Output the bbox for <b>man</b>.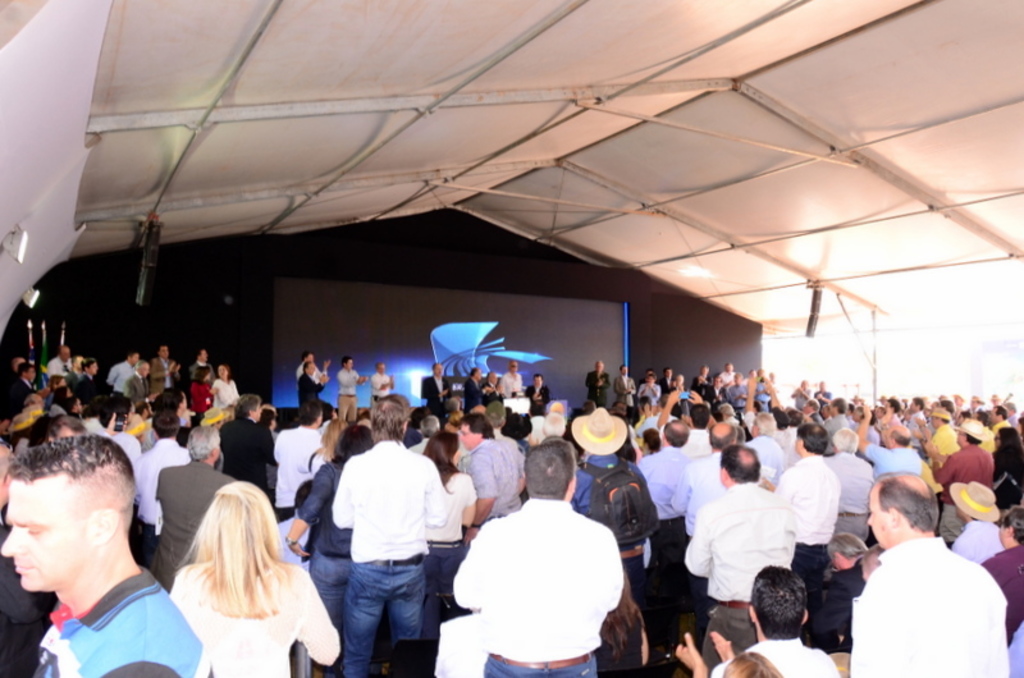
(465,414,521,558).
